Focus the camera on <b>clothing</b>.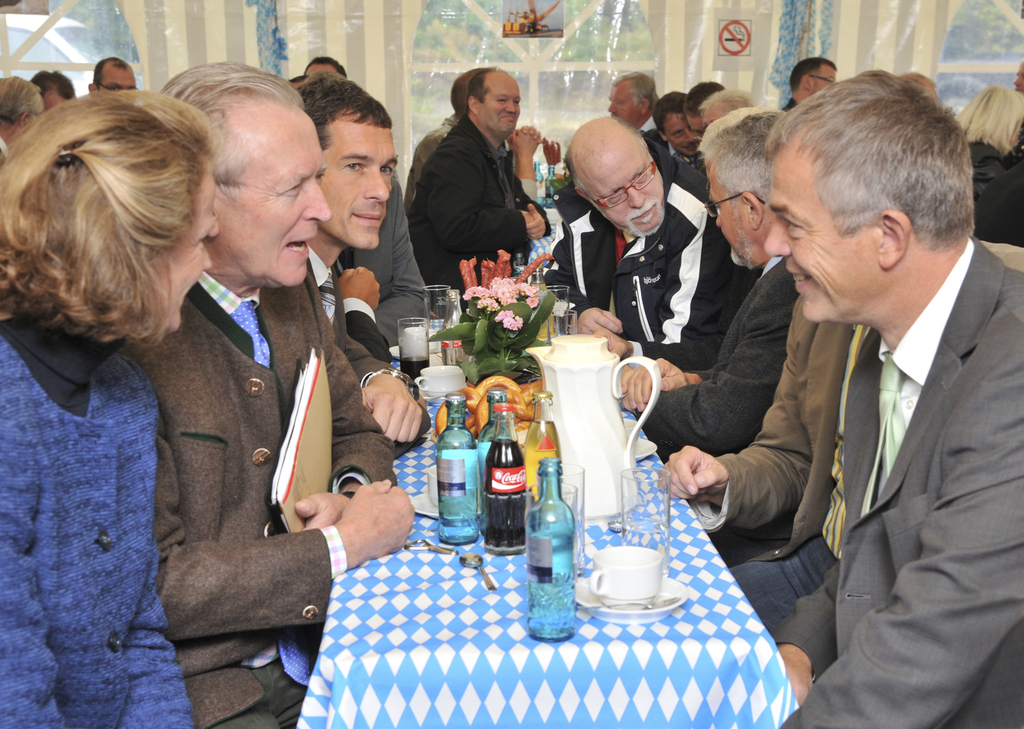
Focus region: {"left": 652, "top": 283, "right": 882, "bottom": 631}.
